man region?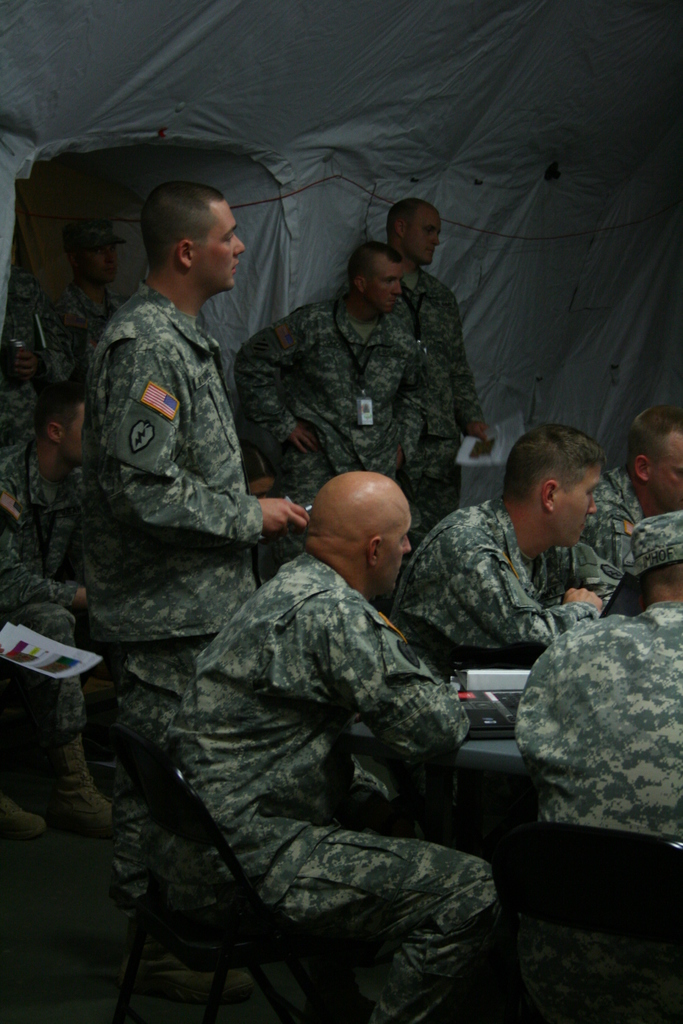
left=54, top=205, right=149, bottom=386
